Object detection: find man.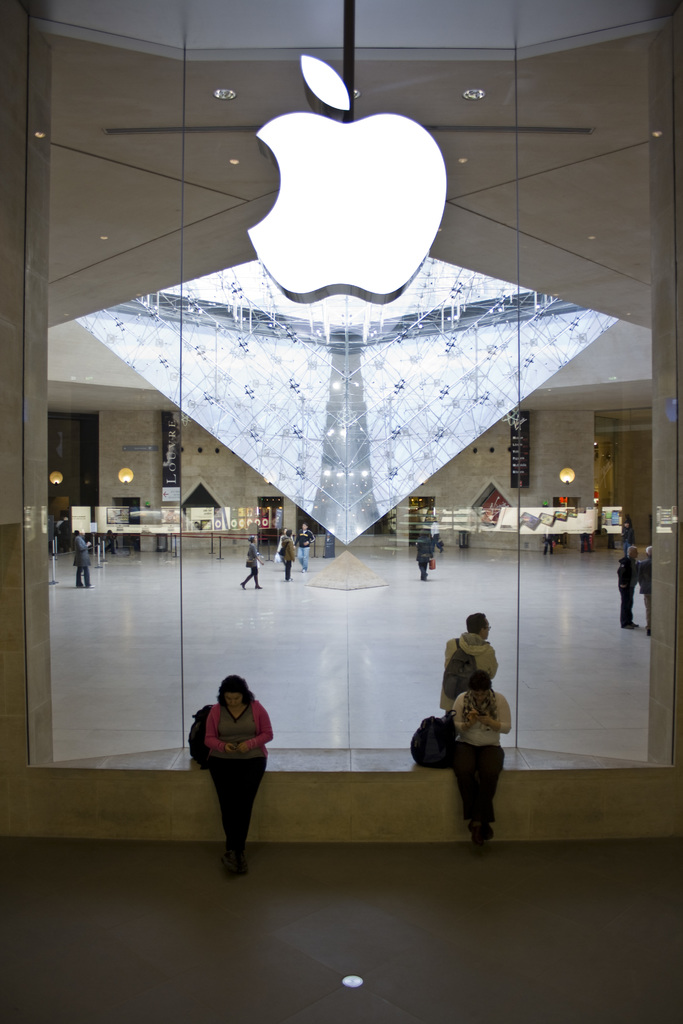
Rect(435, 610, 501, 714).
